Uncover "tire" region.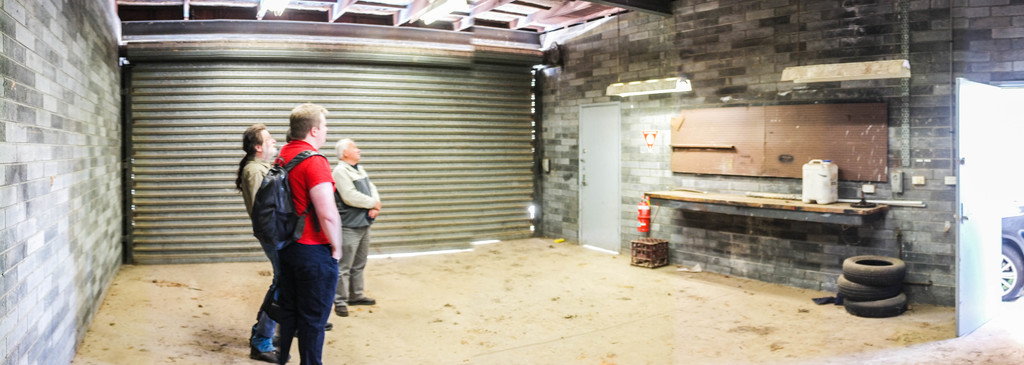
Uncovered: l=848, t=295, r=904, b=314.
